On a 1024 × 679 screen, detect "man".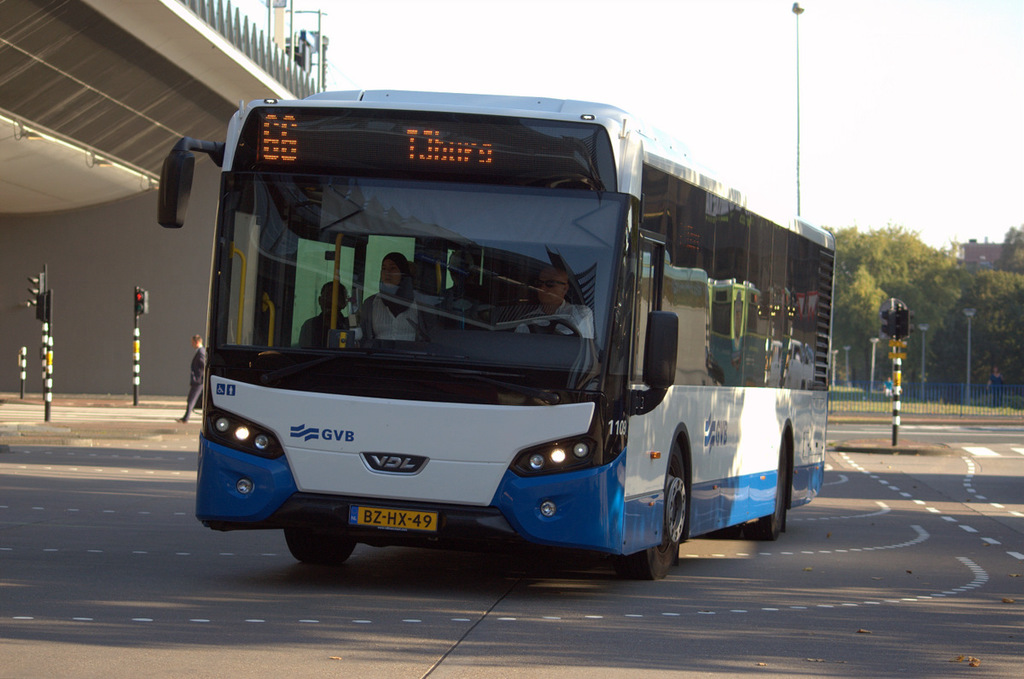
(left=517, top=270, right=595, bottom=393).
